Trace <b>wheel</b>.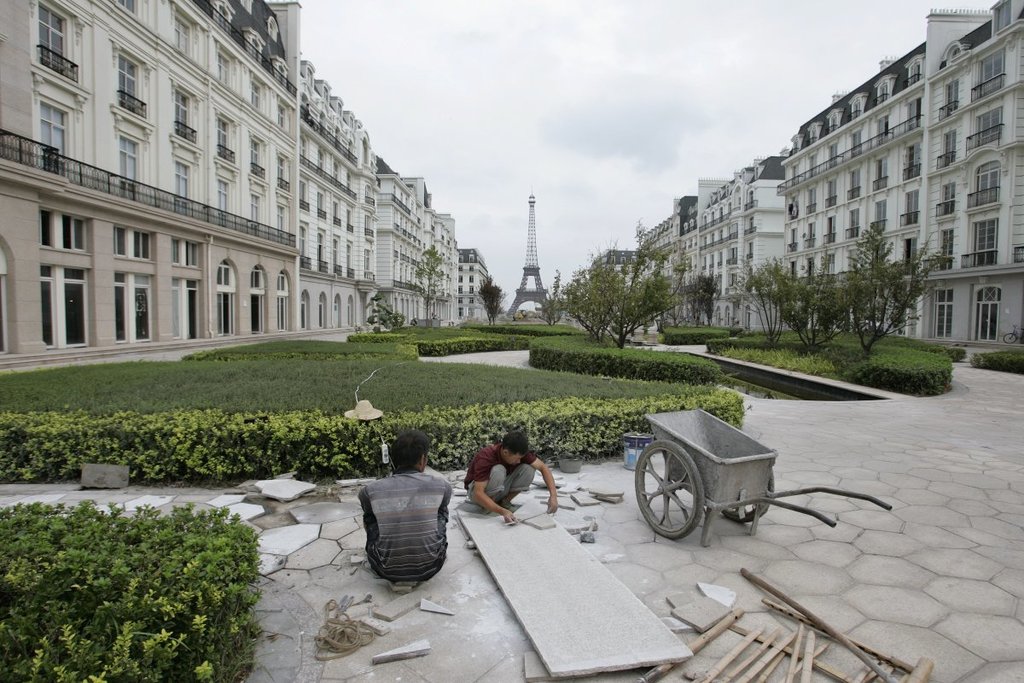
Traced to (x1=724, y1=465, x2=775, y2=523).
